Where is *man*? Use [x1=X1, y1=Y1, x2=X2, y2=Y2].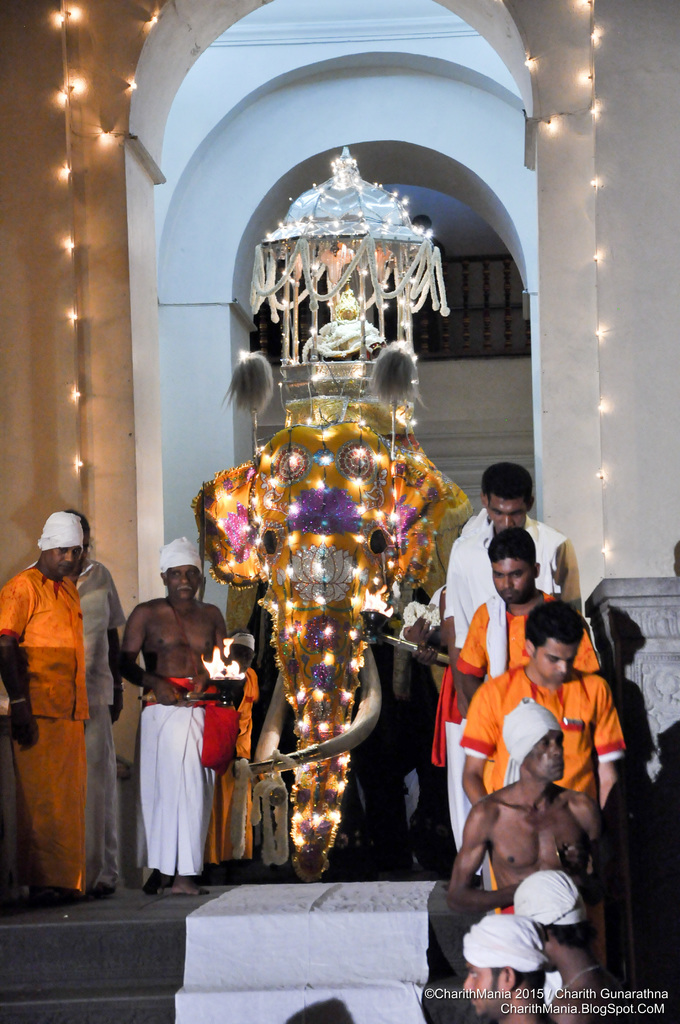
[x1=0, y1=508, x2=86, y2=890].
